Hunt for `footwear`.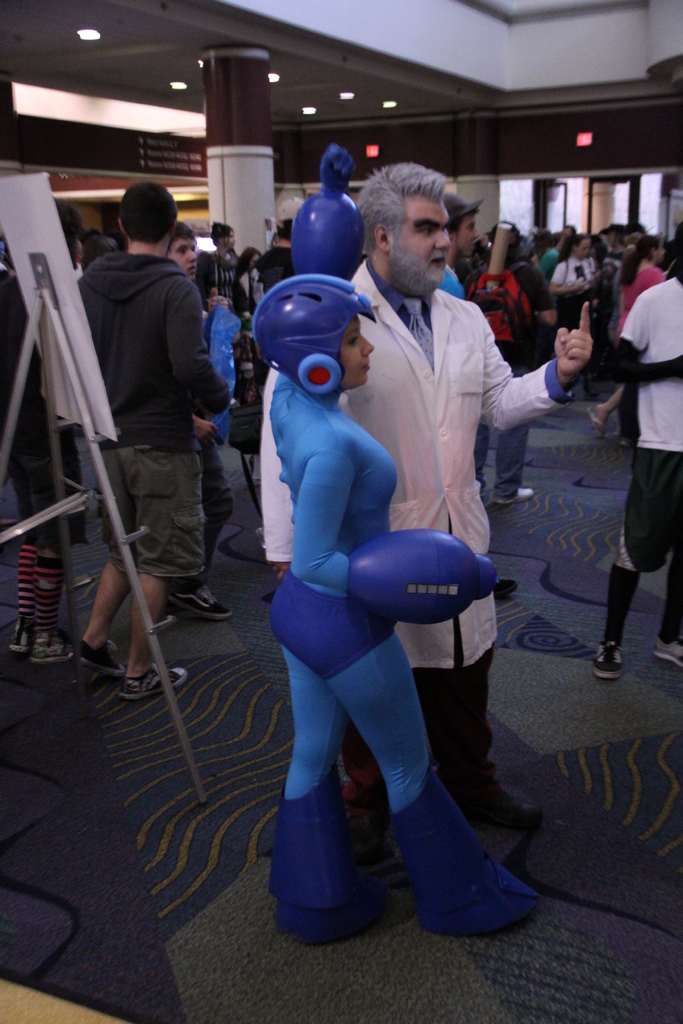
Hunted down at 4, 615, 36, 655.
